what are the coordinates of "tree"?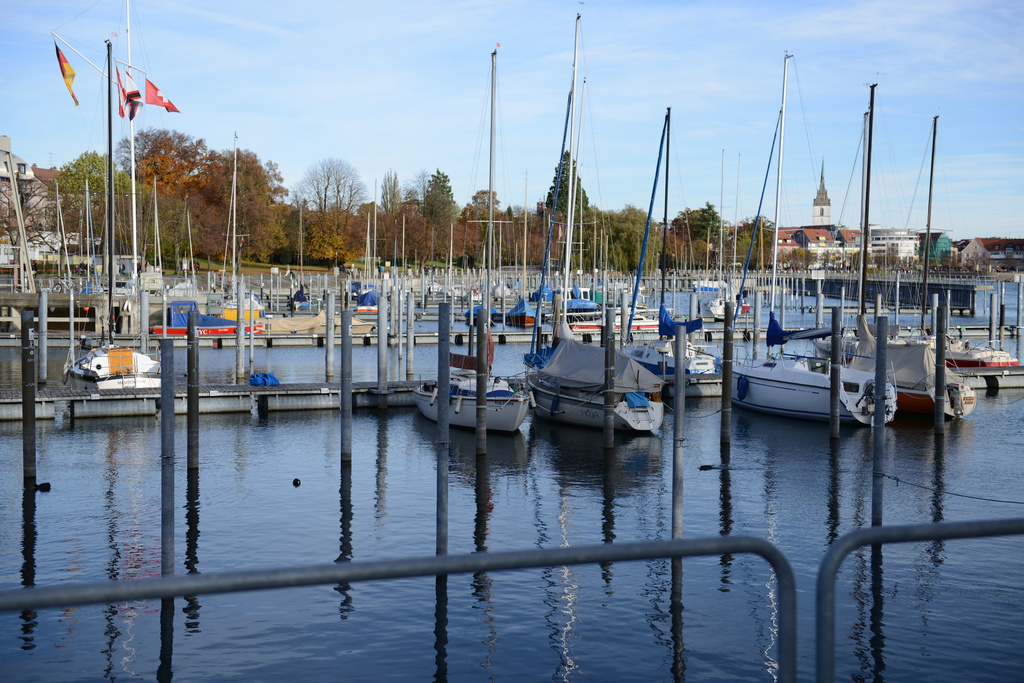
[106,168,189,282].
